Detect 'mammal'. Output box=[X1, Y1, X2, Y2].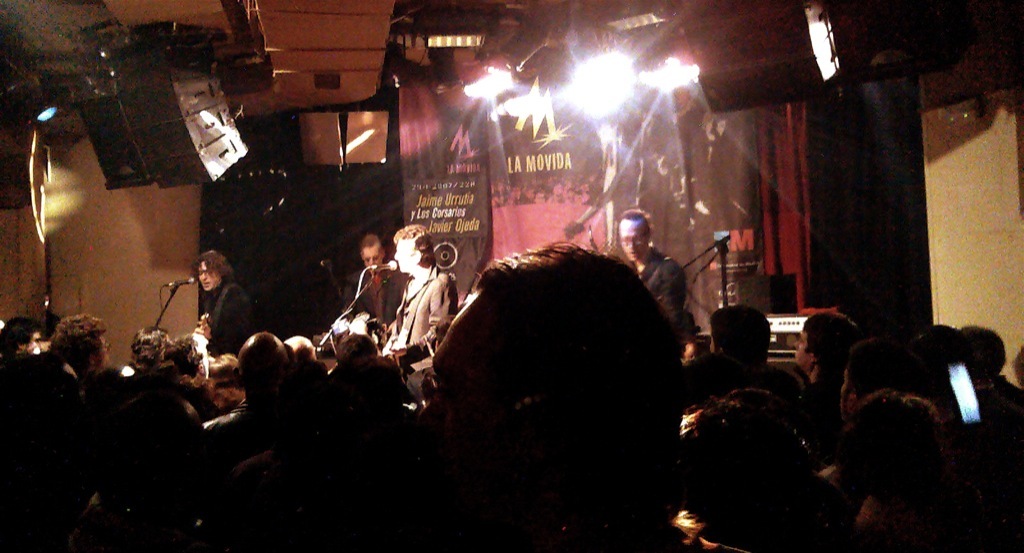
box=[184, 248, 252, 369].
